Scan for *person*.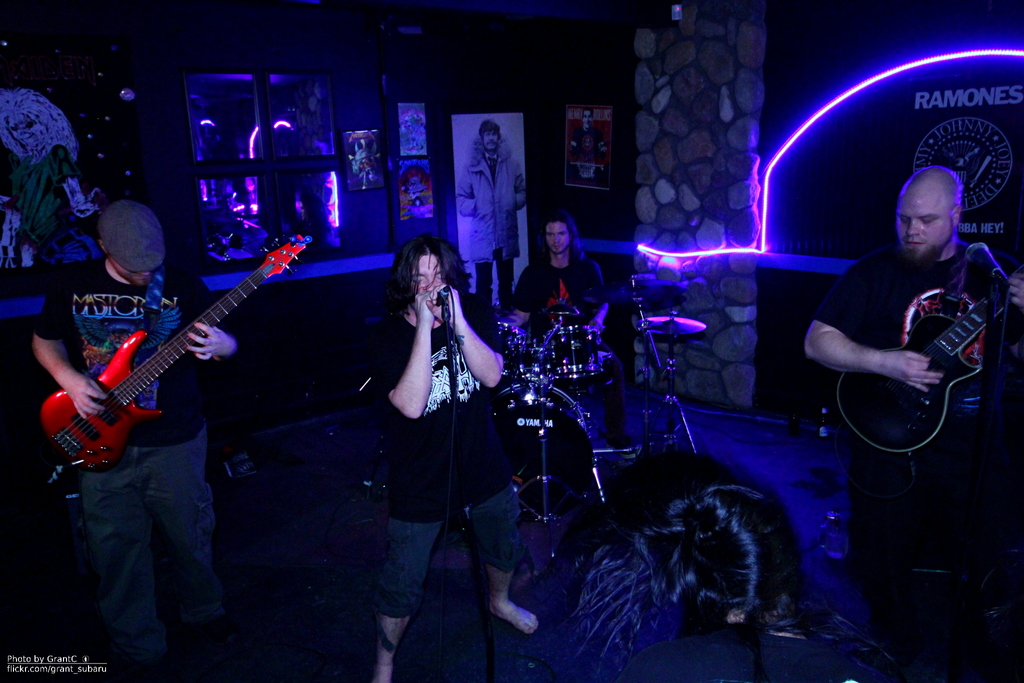
Scan result: box=[509, 214, 636, 448].
